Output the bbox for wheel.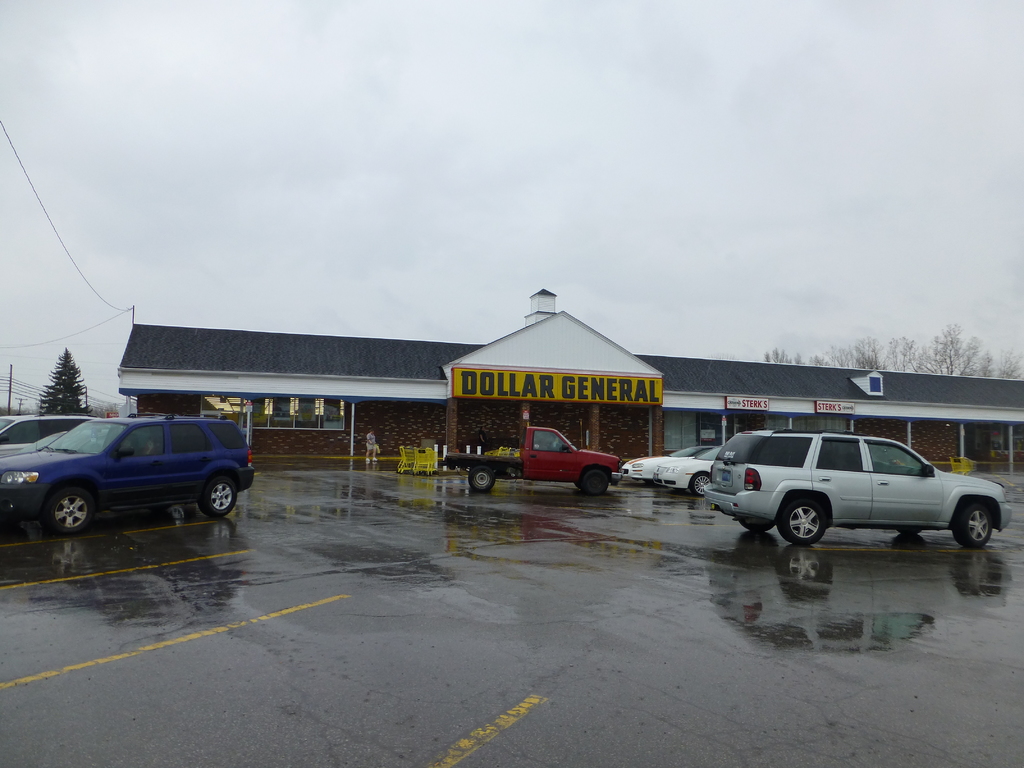
bbox(200, 477, 234, 516).
